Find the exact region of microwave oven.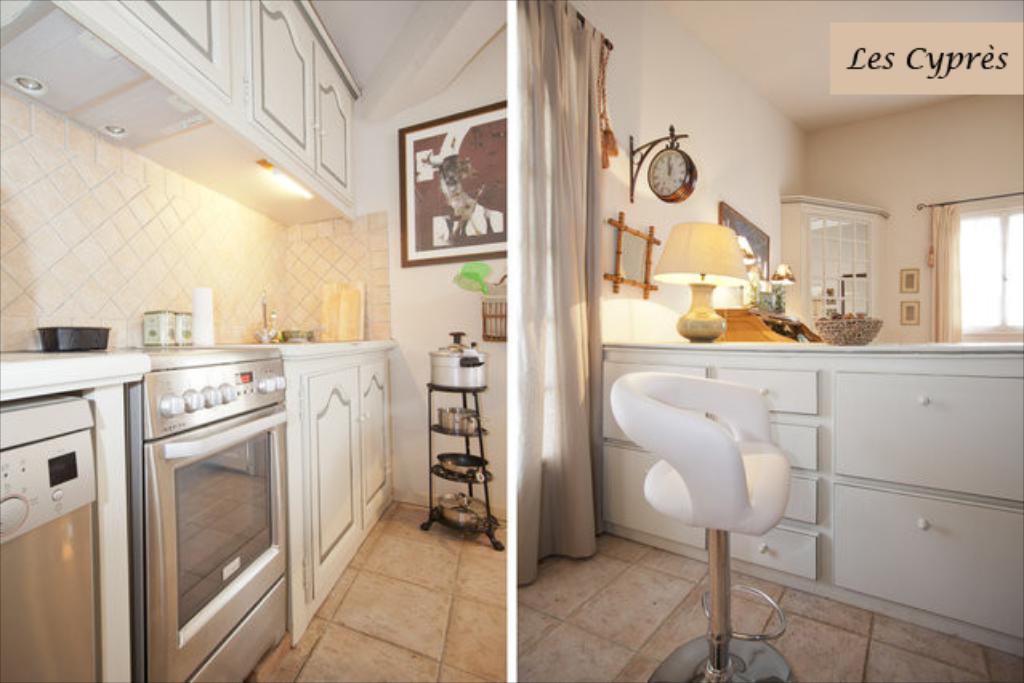
Exact region: Rect(3, 337, 282, 681).
